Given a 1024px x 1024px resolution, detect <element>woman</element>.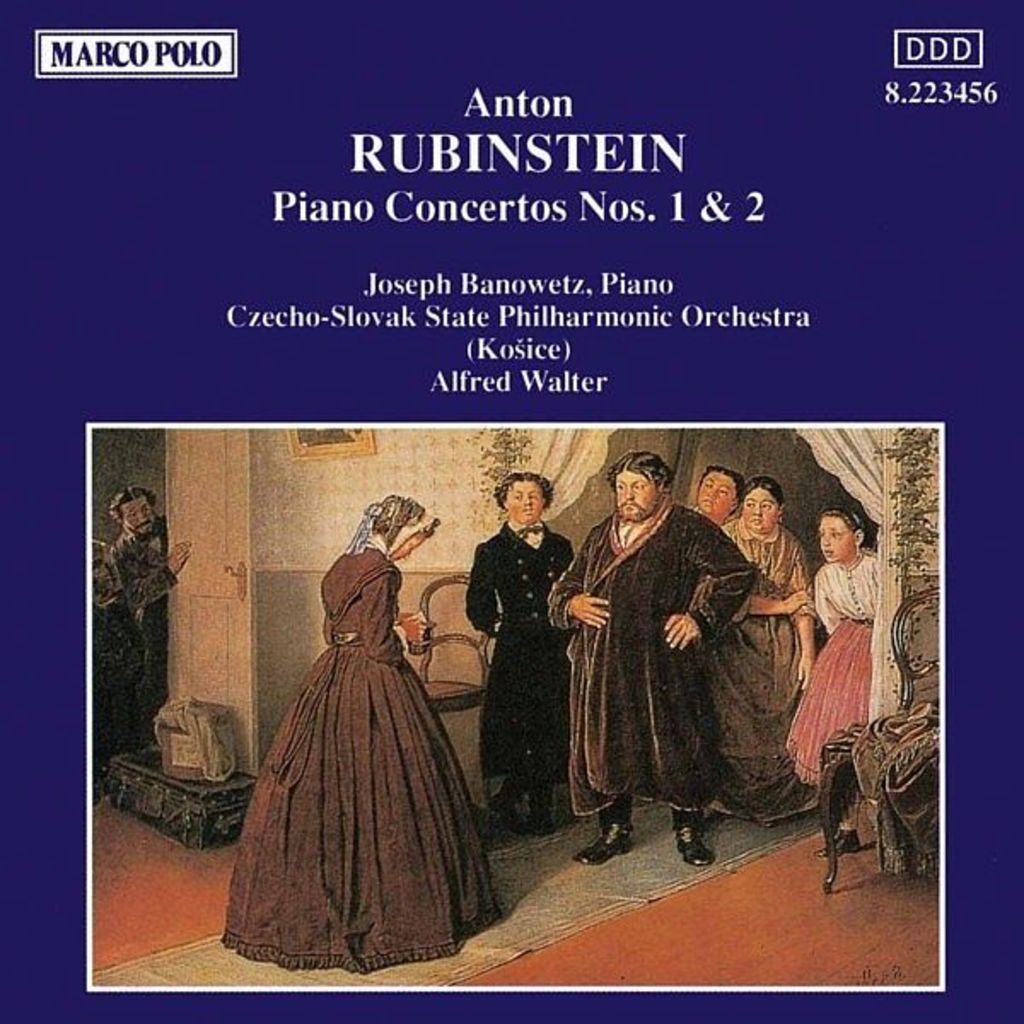
x1=695, y1=476, x2=816, y2=828.
